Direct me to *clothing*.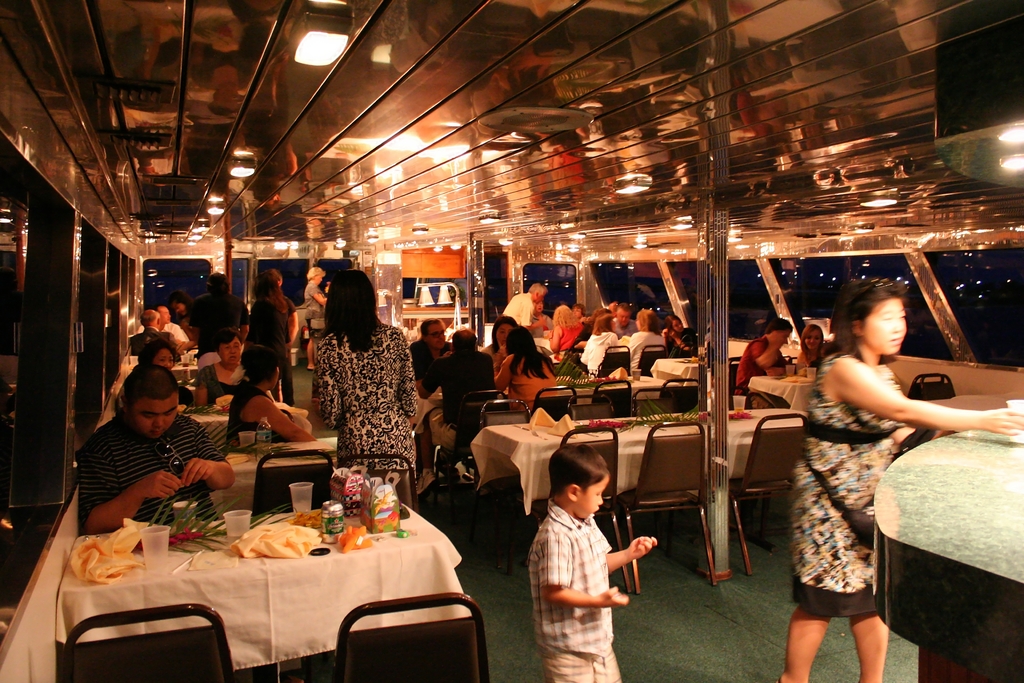
Direction: x1=787 y1=343 x2=892 y2=624.
